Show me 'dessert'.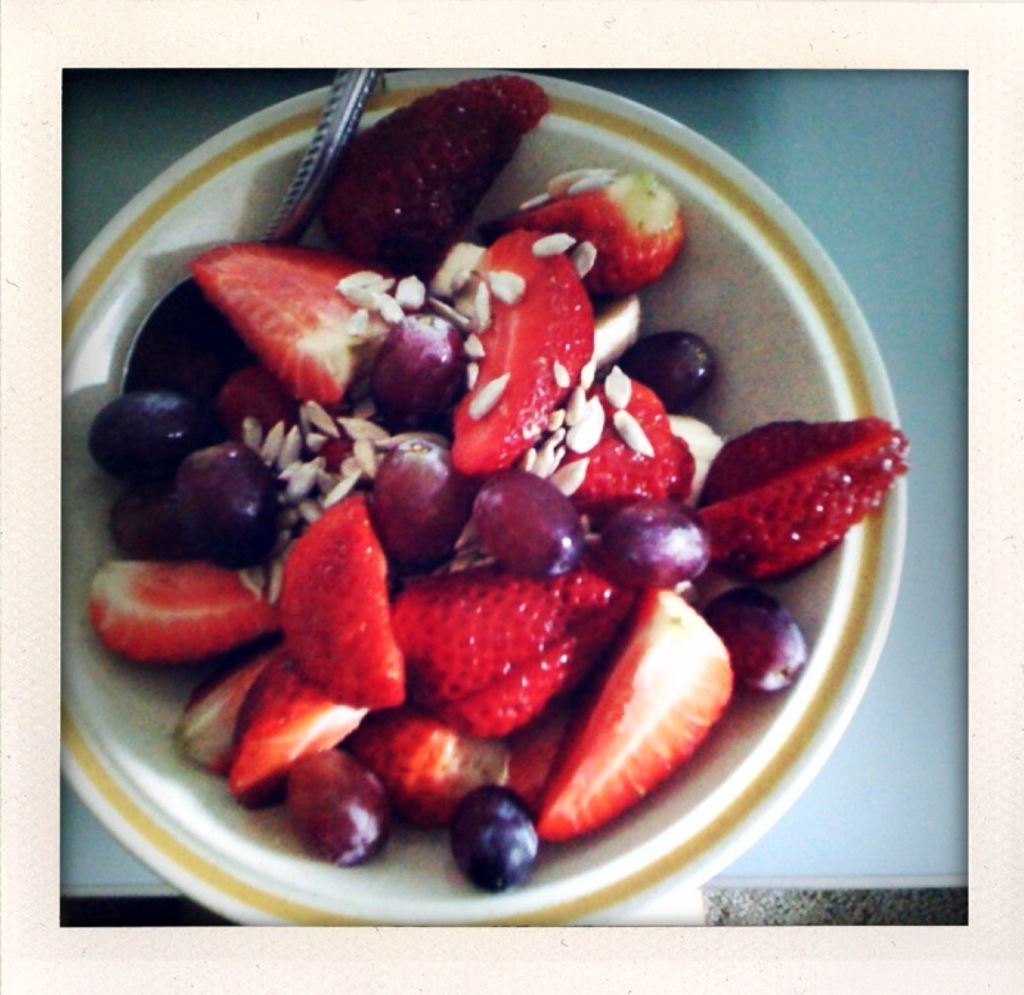
'dessert' is here: l=593, t=485, r=718, b=572.
